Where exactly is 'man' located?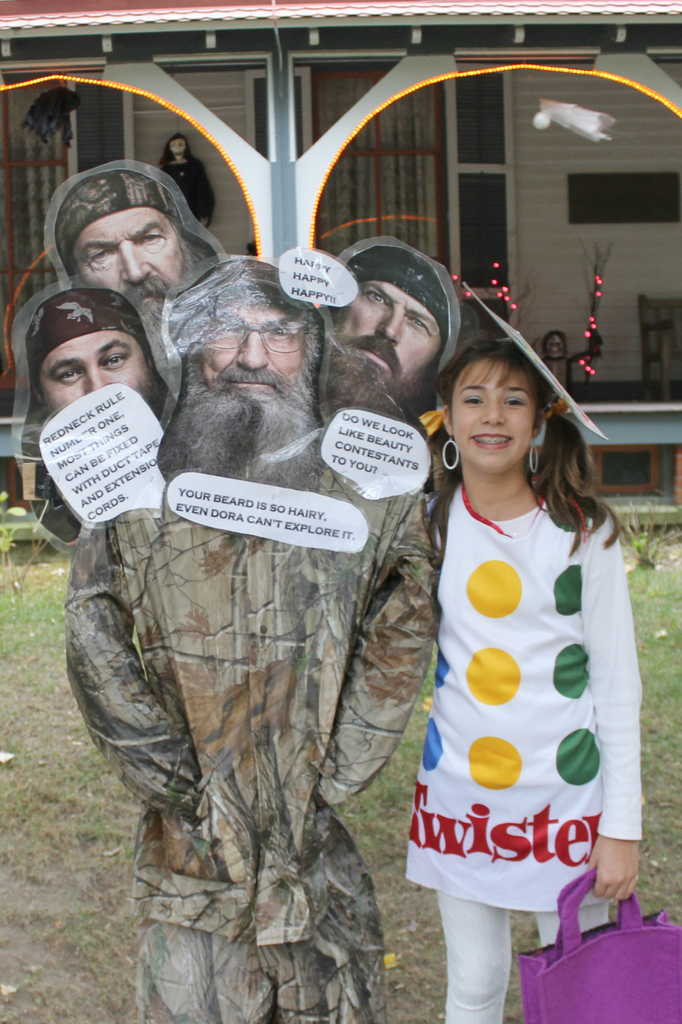
Its bounding box is [51, 167, 218, 374].
